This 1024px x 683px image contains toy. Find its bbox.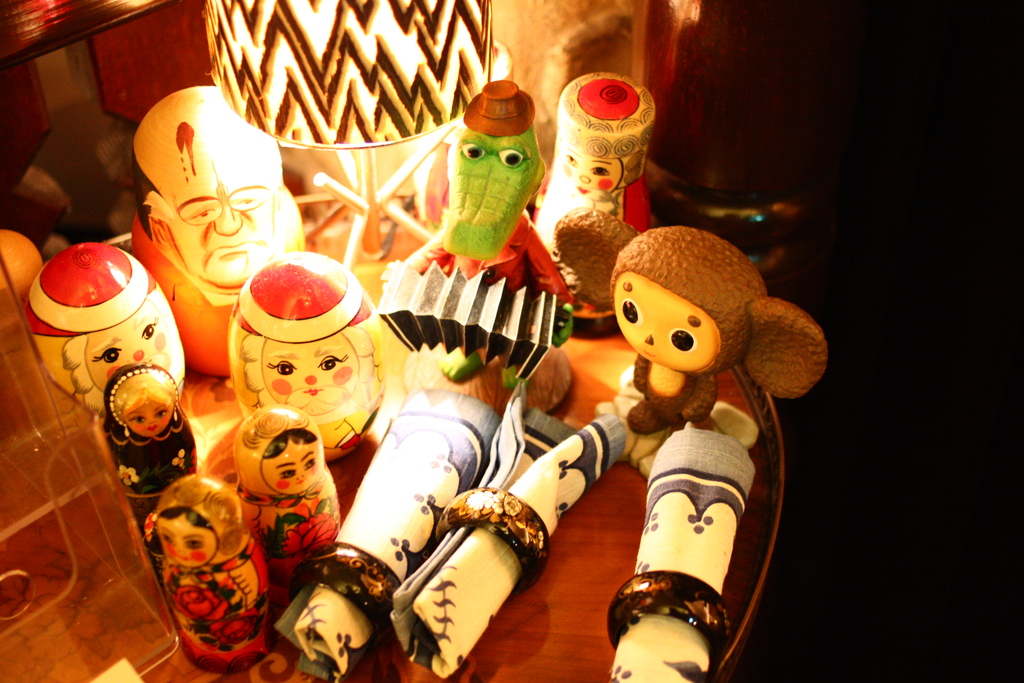
[left=197, top=233, right=396, bottom=447].
